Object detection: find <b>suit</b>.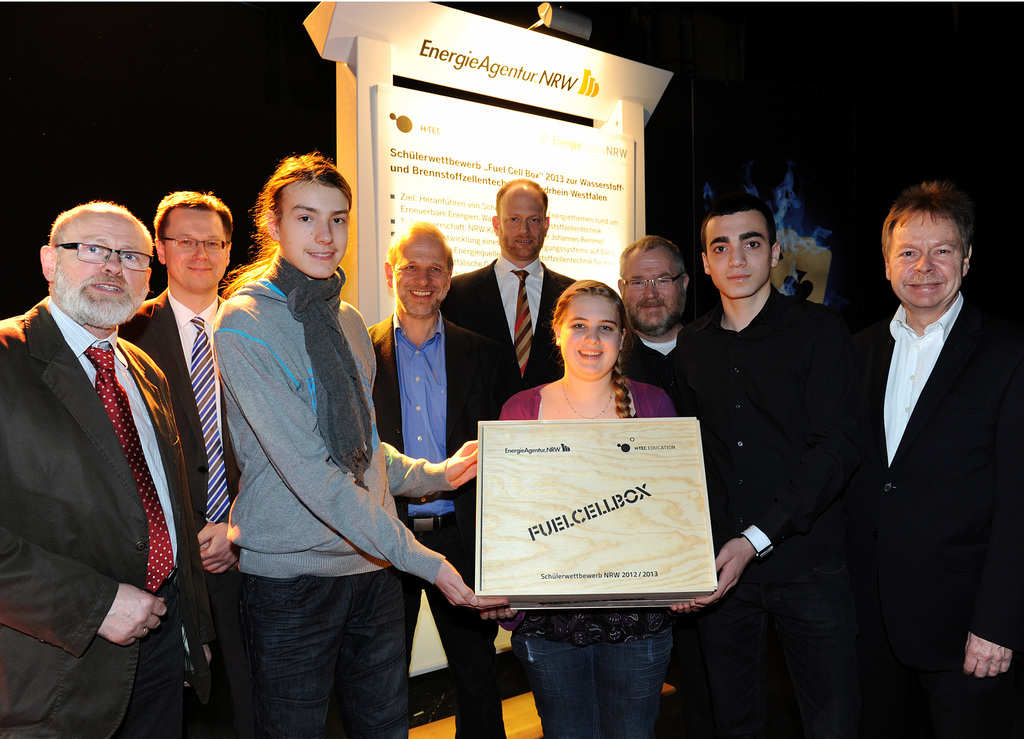
select_region(369, 315, 511, 738).
